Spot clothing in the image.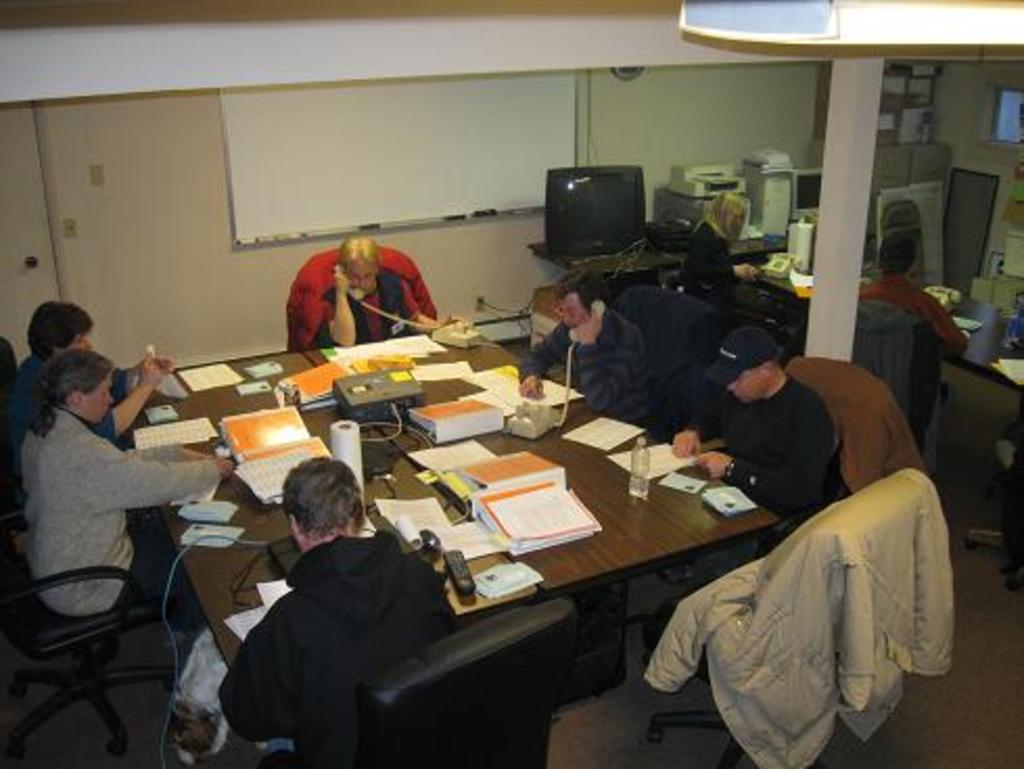
clothing found at {"x1": 865, "y1": 272, "x2": 965, "y2": 349}.
